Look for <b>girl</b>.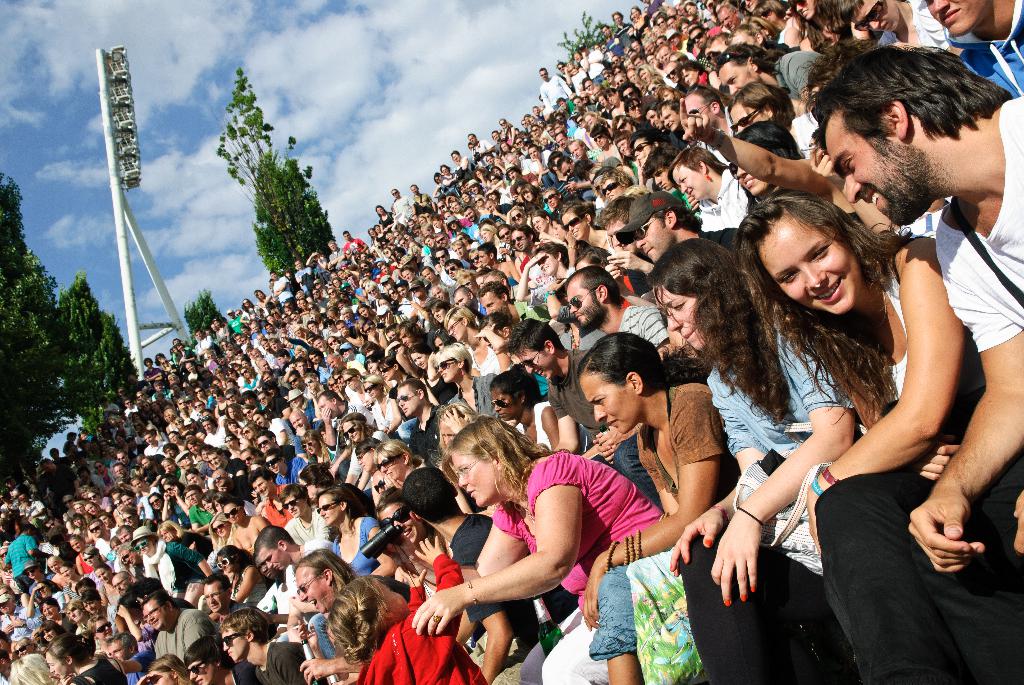
Found: (left=736, top=79, right=826, bottom=159).
